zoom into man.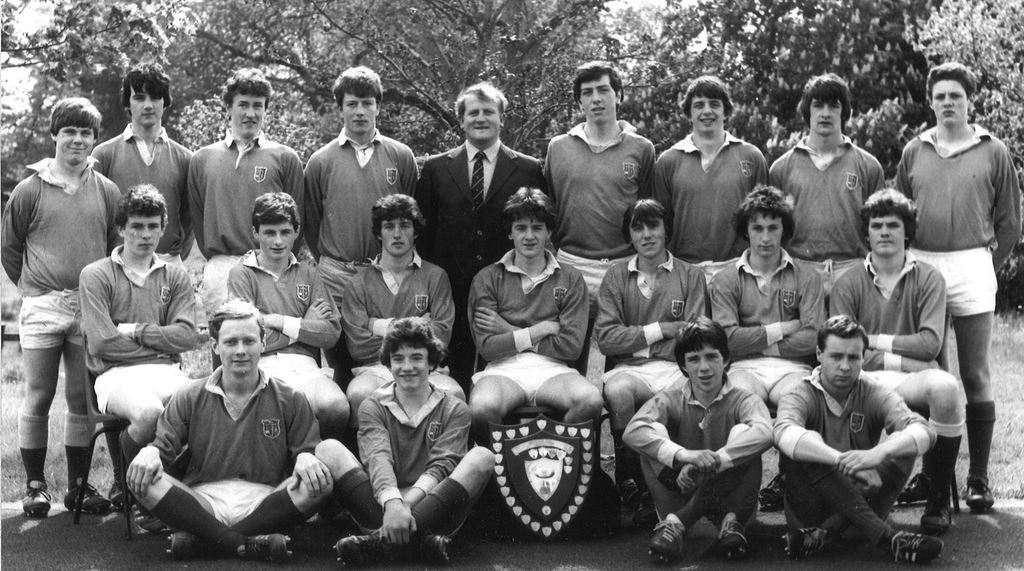
Zoom target: <region>80, 180, 202, 540</region>.
